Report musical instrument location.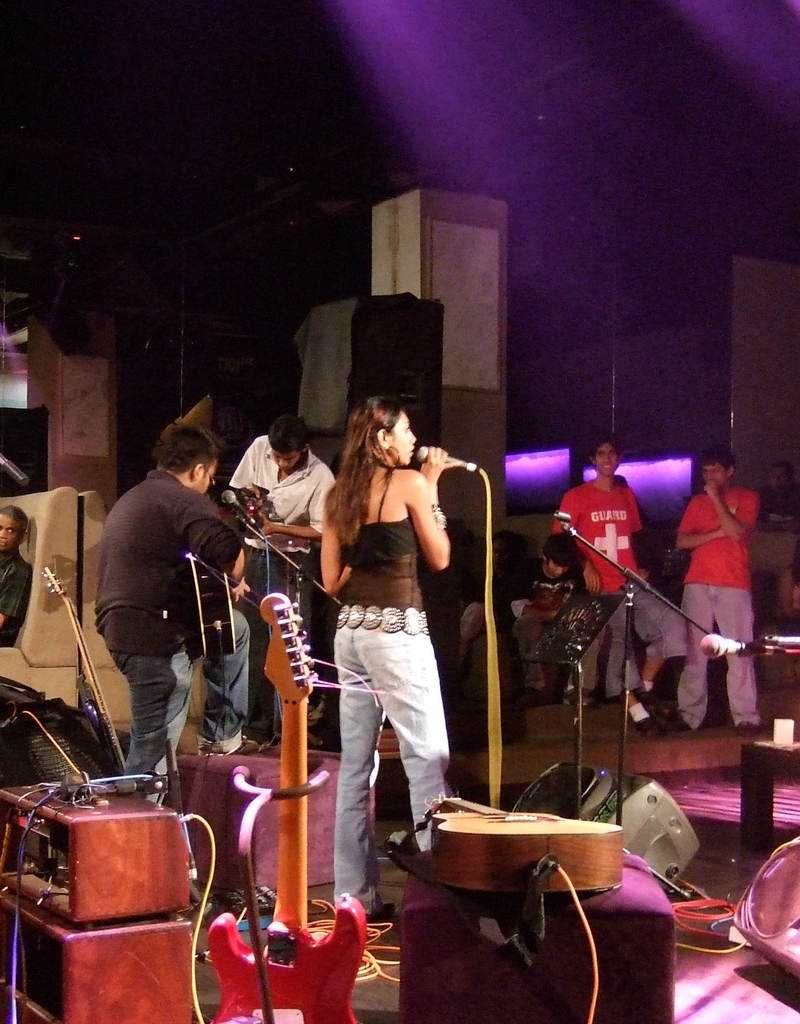
Report: [165,541,229,669].
